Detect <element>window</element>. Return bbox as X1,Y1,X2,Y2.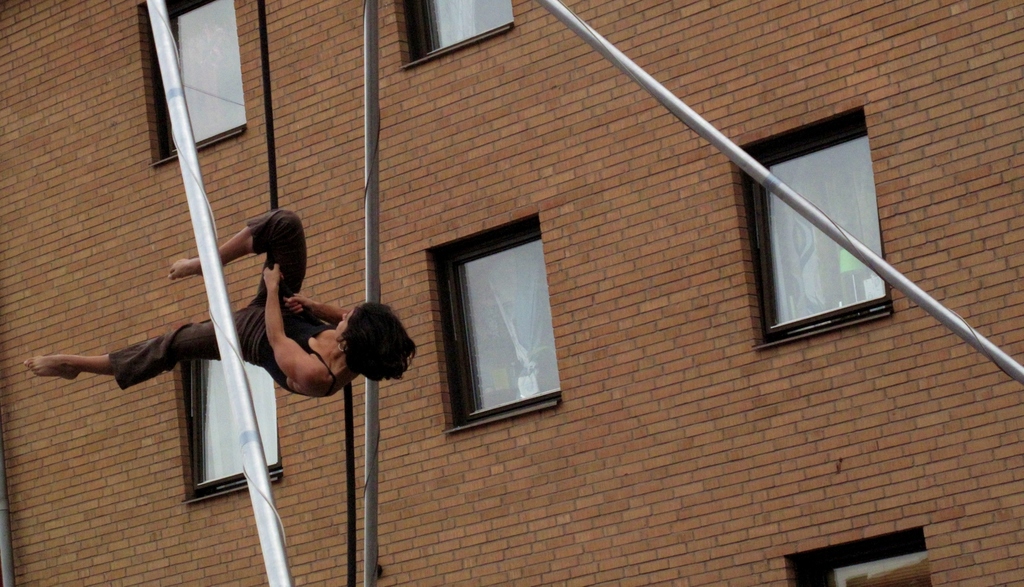
401,0,513,71.
